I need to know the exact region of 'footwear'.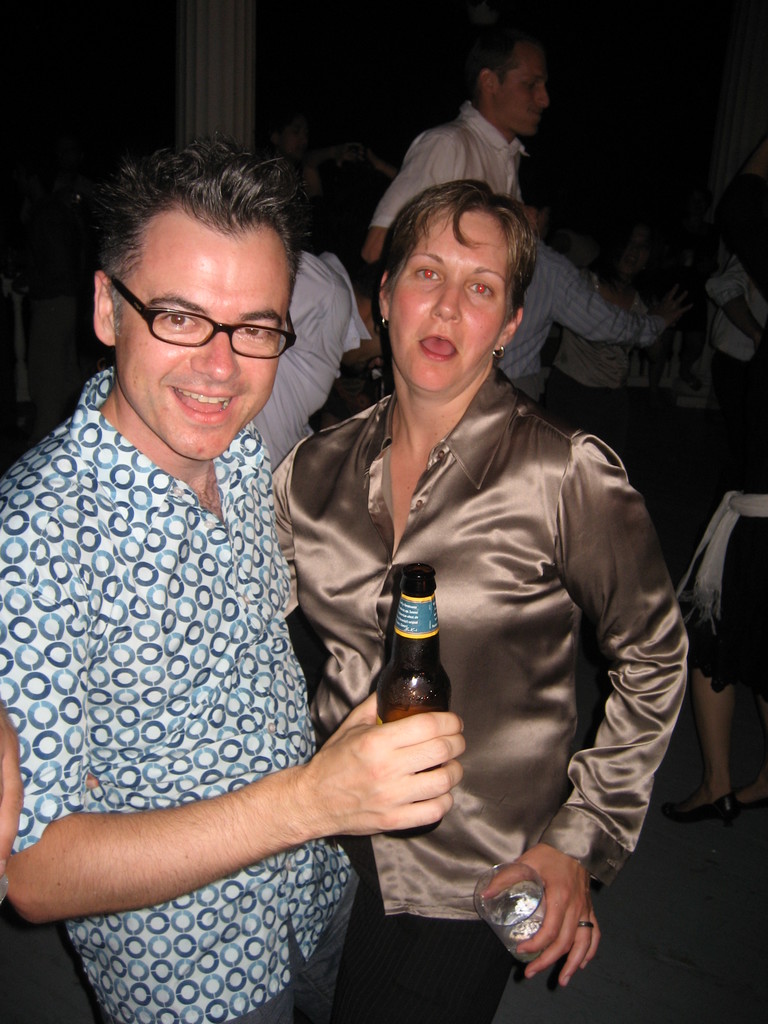
Region: 657:793:739:826.
